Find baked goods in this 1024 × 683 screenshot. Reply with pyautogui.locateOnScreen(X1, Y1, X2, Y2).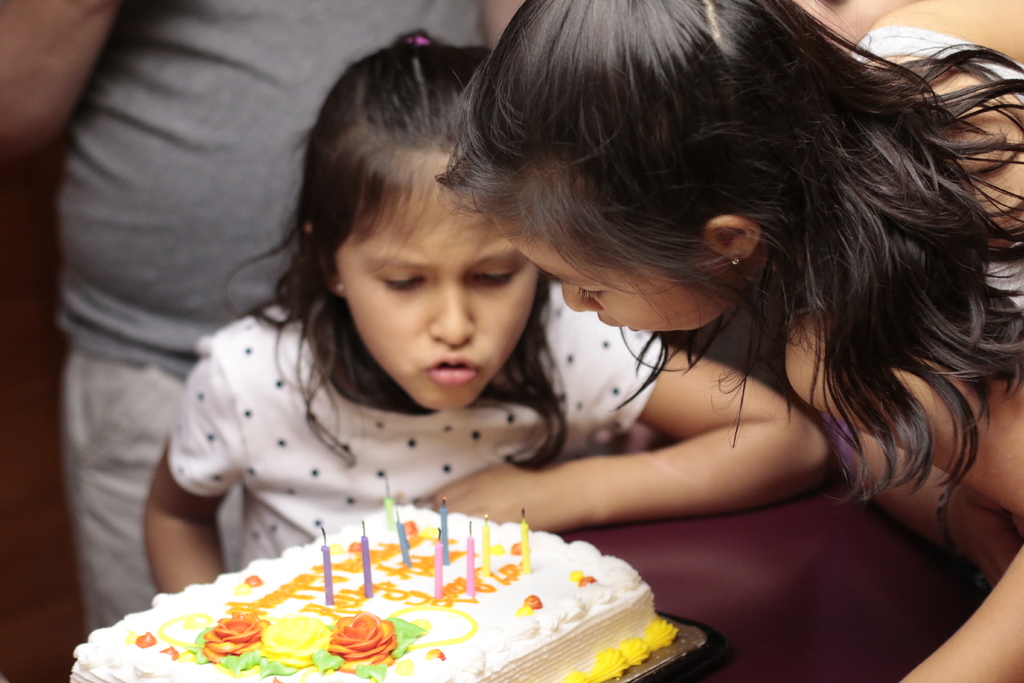
pyautogui.locateOnScreen(67, 500, 679, 682).
